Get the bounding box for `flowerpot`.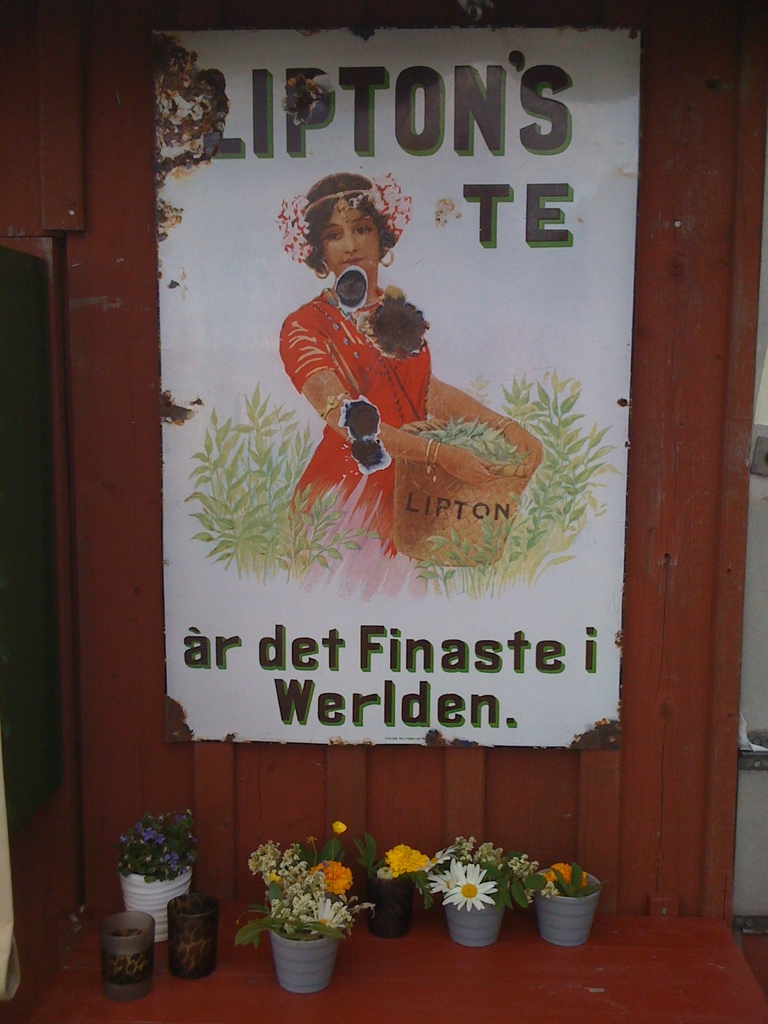
Rect(532, 869, 601, 949).
